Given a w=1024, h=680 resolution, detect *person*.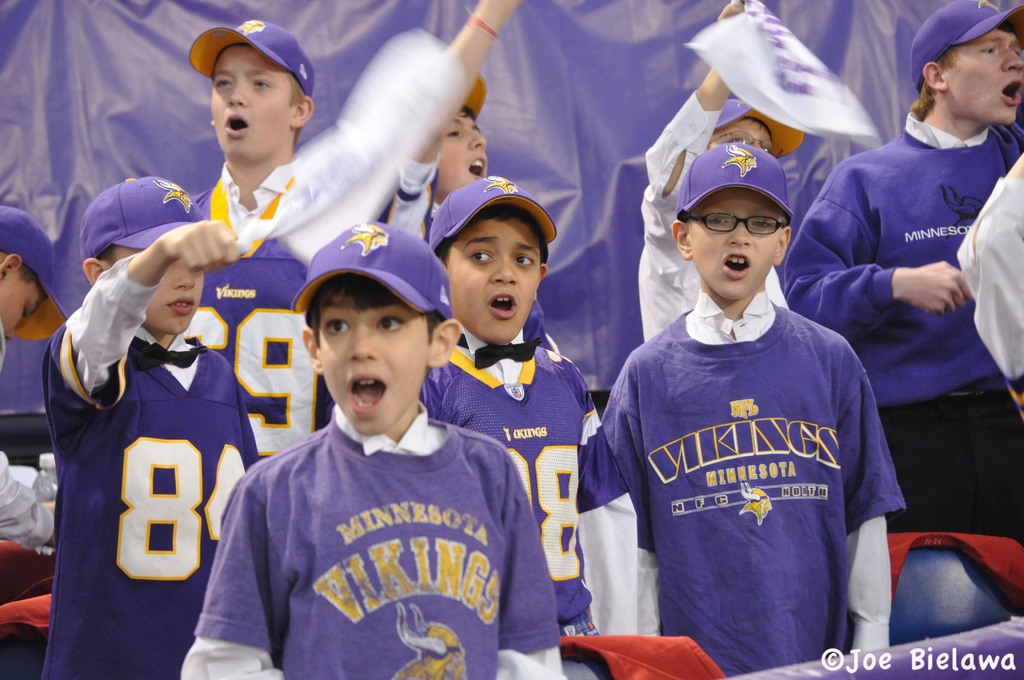
427,172,640,679.
